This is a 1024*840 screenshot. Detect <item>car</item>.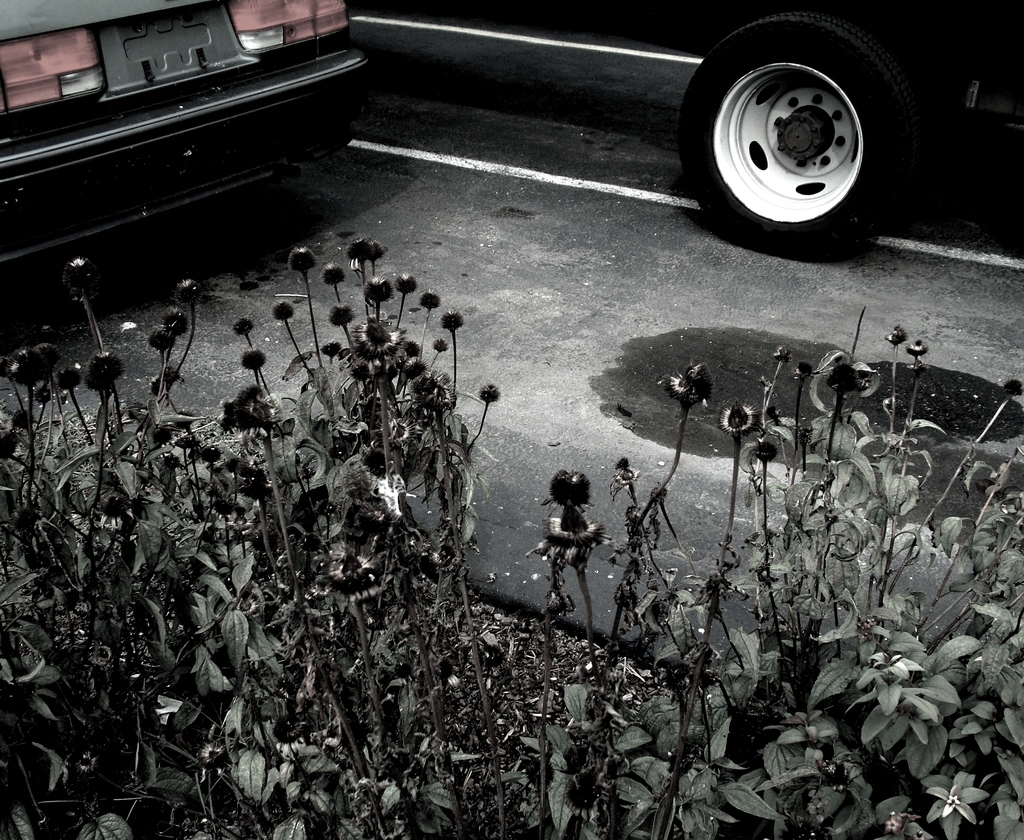
crop(683, 0, 1023, 261).
